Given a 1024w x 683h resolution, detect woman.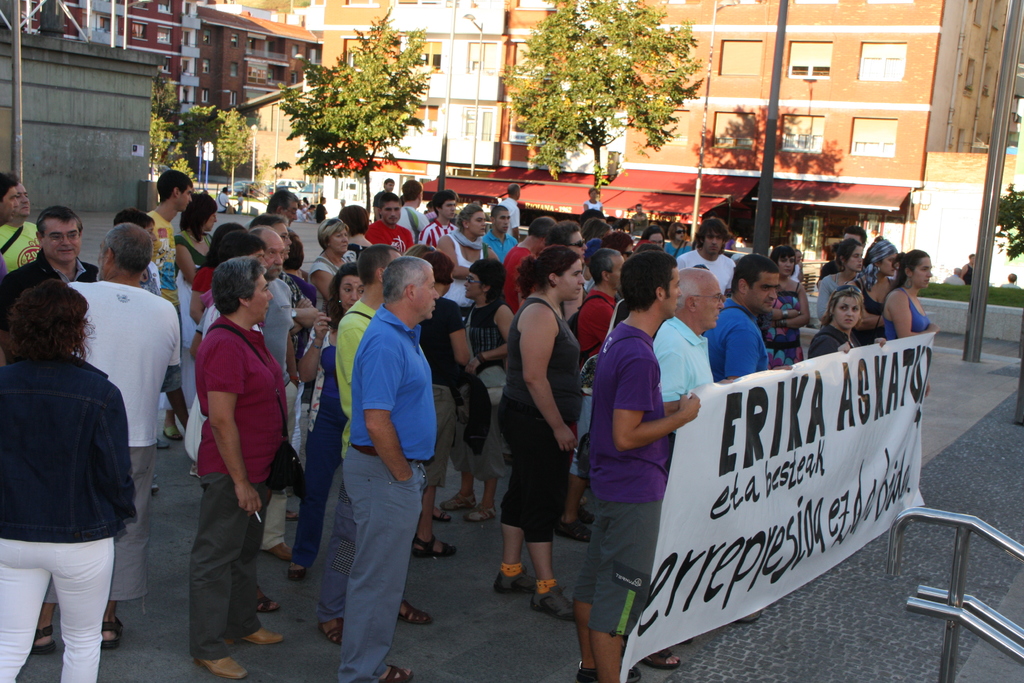
BBox(499, 242, 585, 616).
